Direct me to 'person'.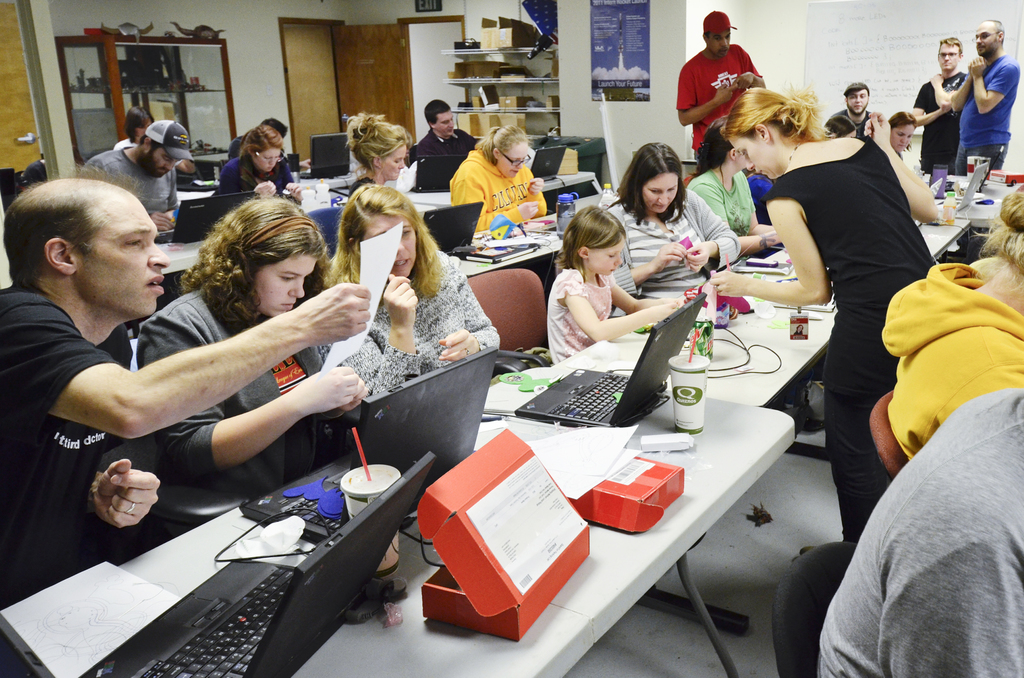
Direction: {"left": 447, "top": 121, "right": 548, "bottom": 229}.
